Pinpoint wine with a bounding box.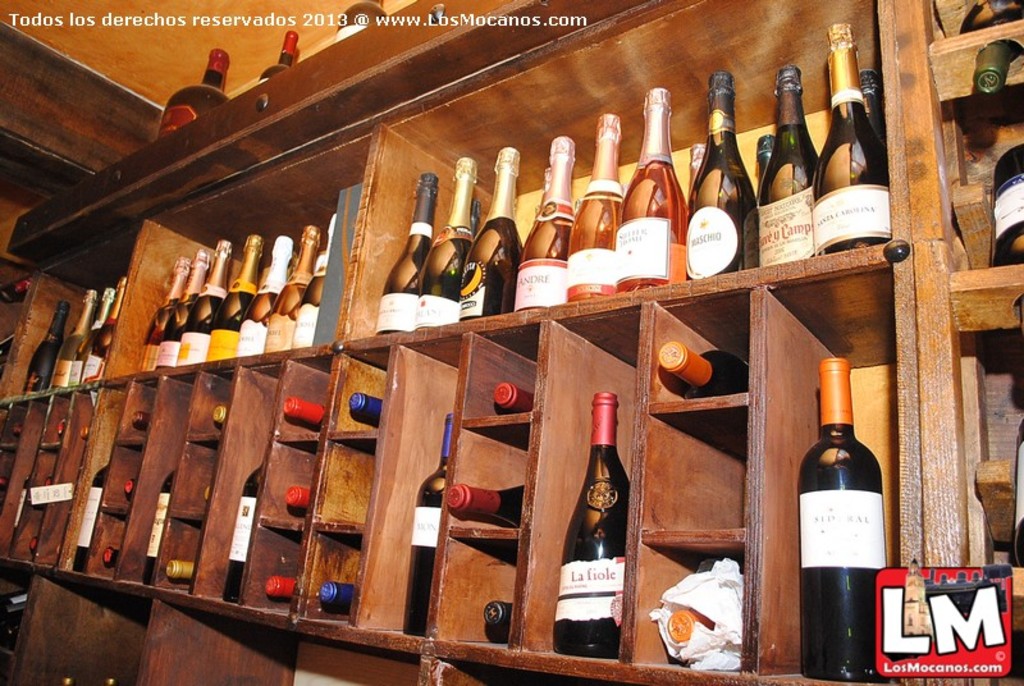
{"x1": 454, "y1": 128, "x2": 511, "y2": 320}.
